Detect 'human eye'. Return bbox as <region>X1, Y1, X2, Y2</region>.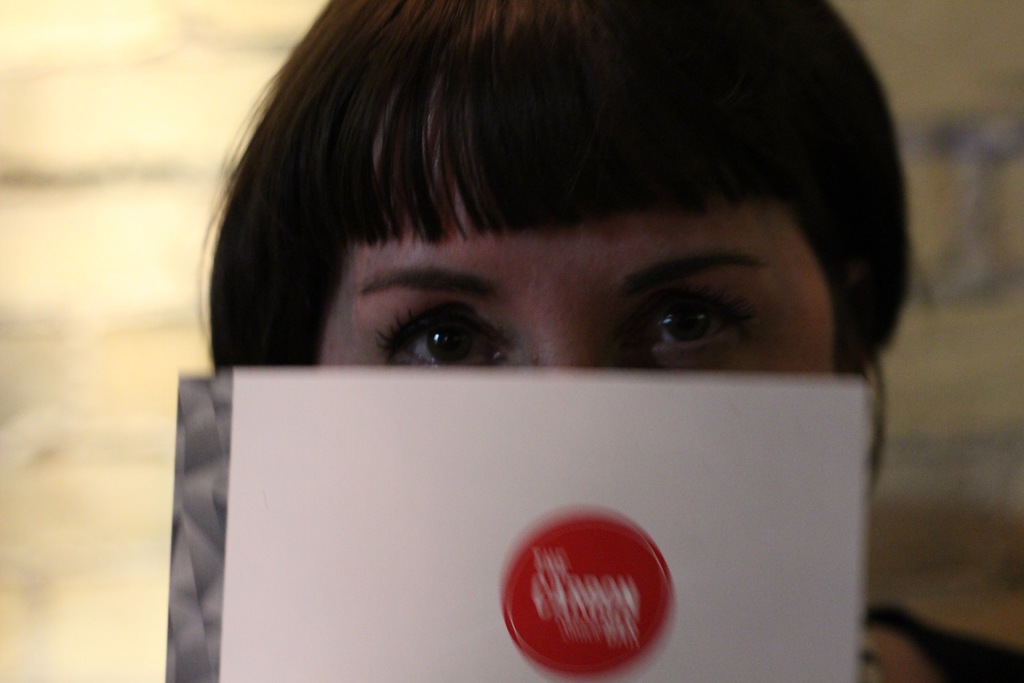
<region>364, 291, 508, 377</region>.
